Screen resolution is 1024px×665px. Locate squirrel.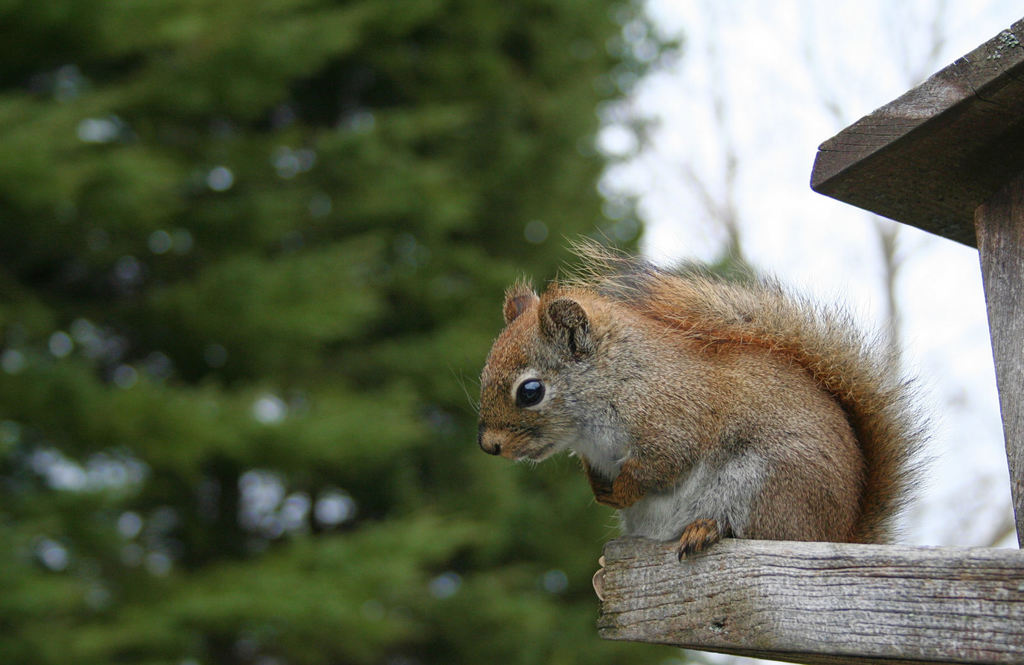
(left=442, top=224, right=948, bottom=562).
